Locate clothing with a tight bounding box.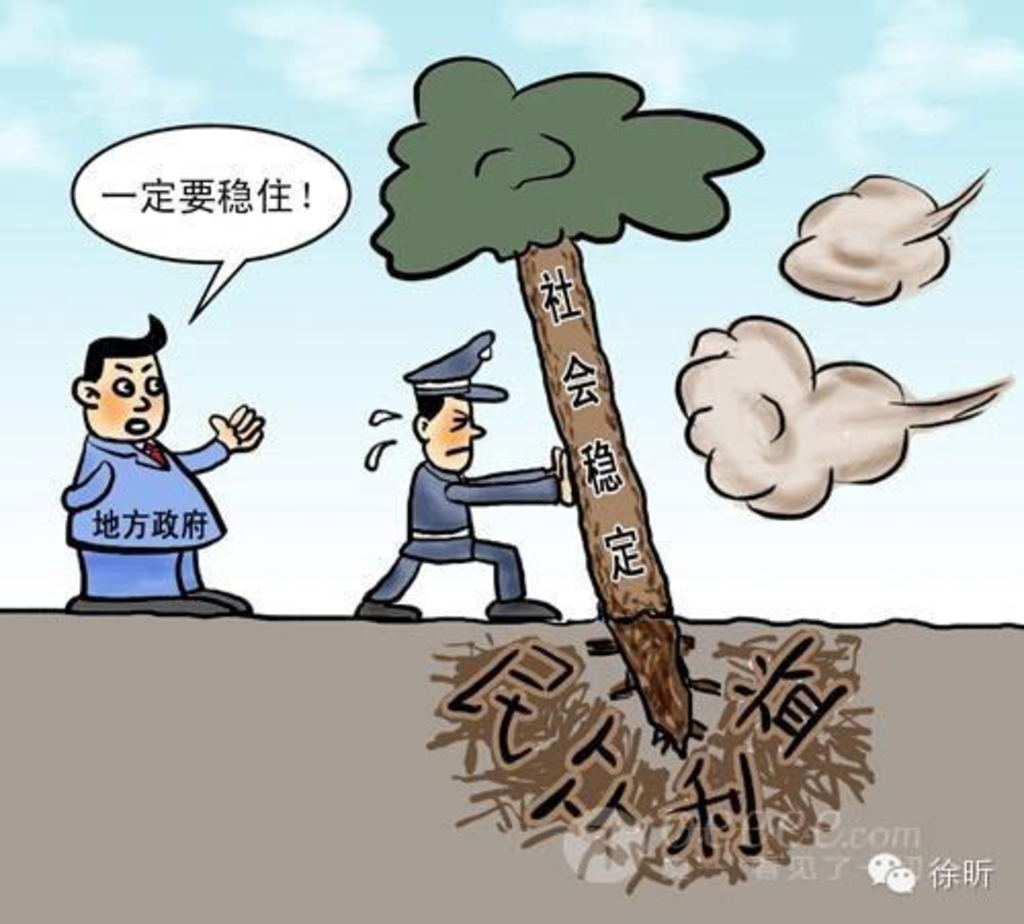
x1=51, y1=361, x2=227, y2=608.
